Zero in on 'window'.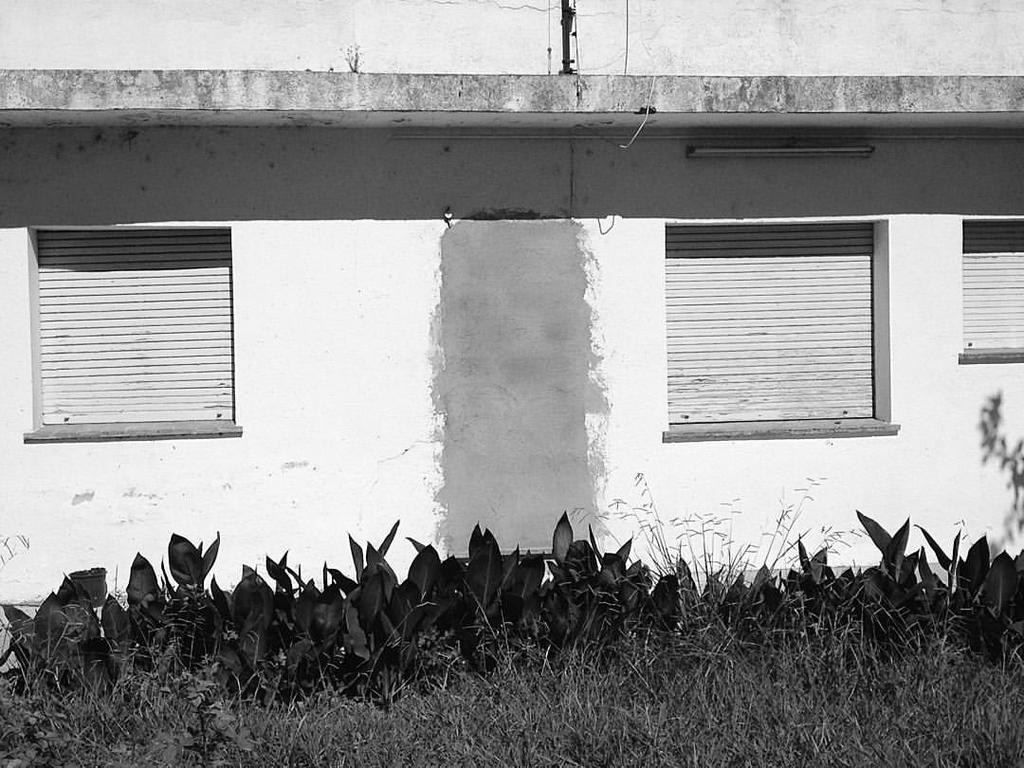
Zeroed in: box(29, 222, 246, 433).
